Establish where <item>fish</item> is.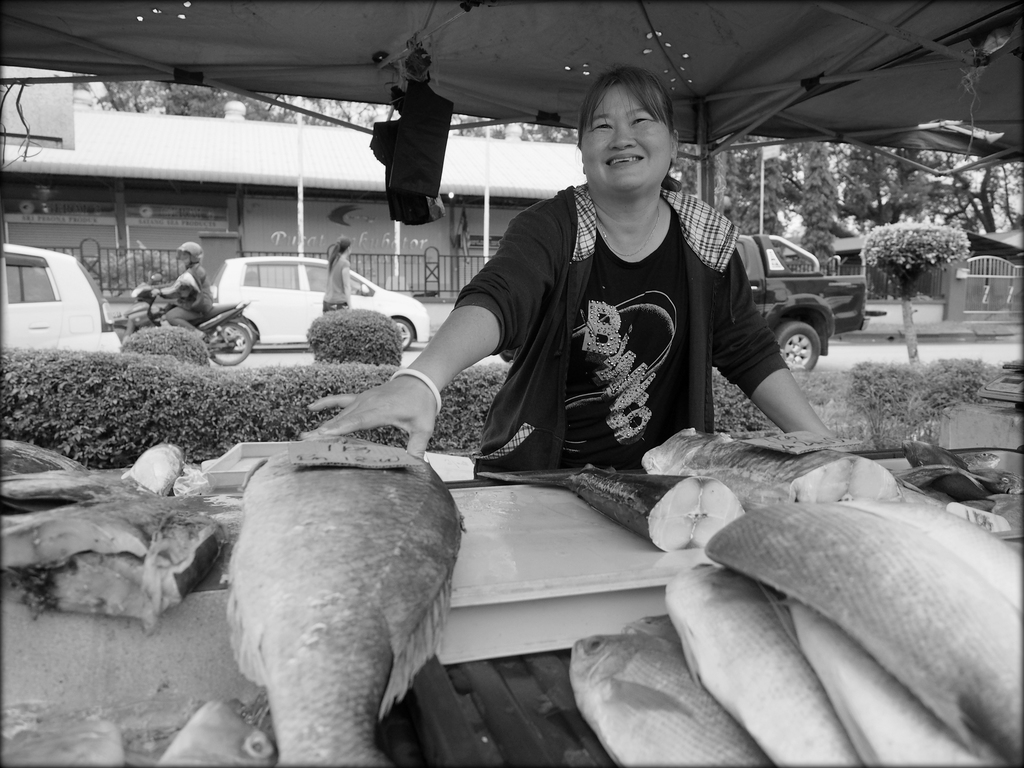
Established at <region>194, 405, 492, 767</region>.
